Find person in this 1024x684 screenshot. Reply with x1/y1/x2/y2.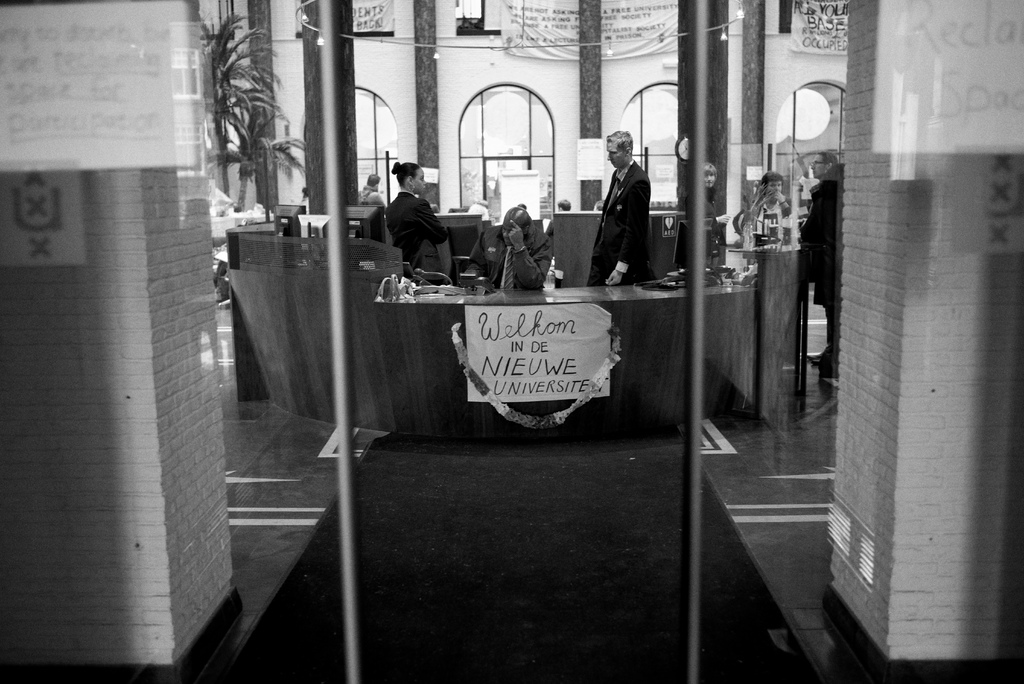
355/168/385/212.
